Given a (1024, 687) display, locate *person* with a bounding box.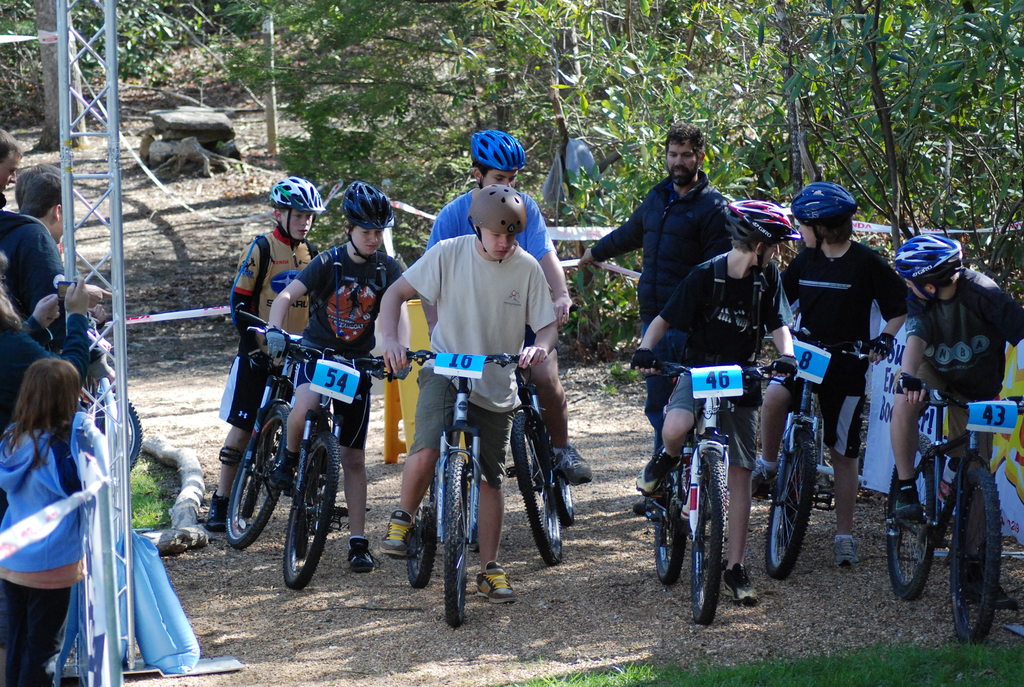
Located: [x1=203, y1=178, x2=326, y2=528].
